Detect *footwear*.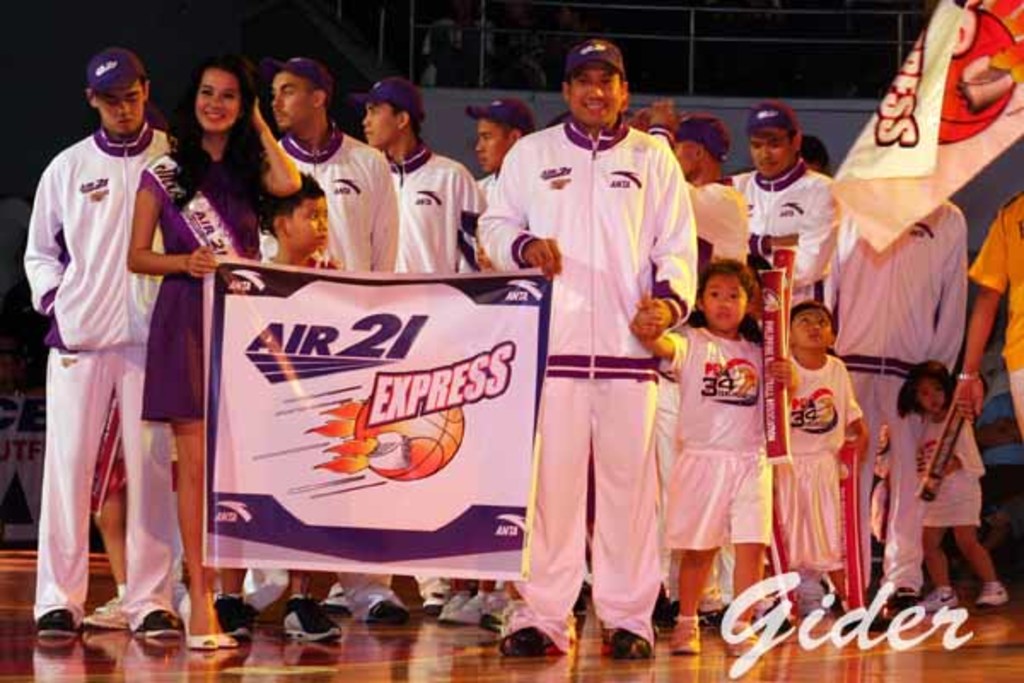
Detected at bbox=[215, 598, 256, 635].
